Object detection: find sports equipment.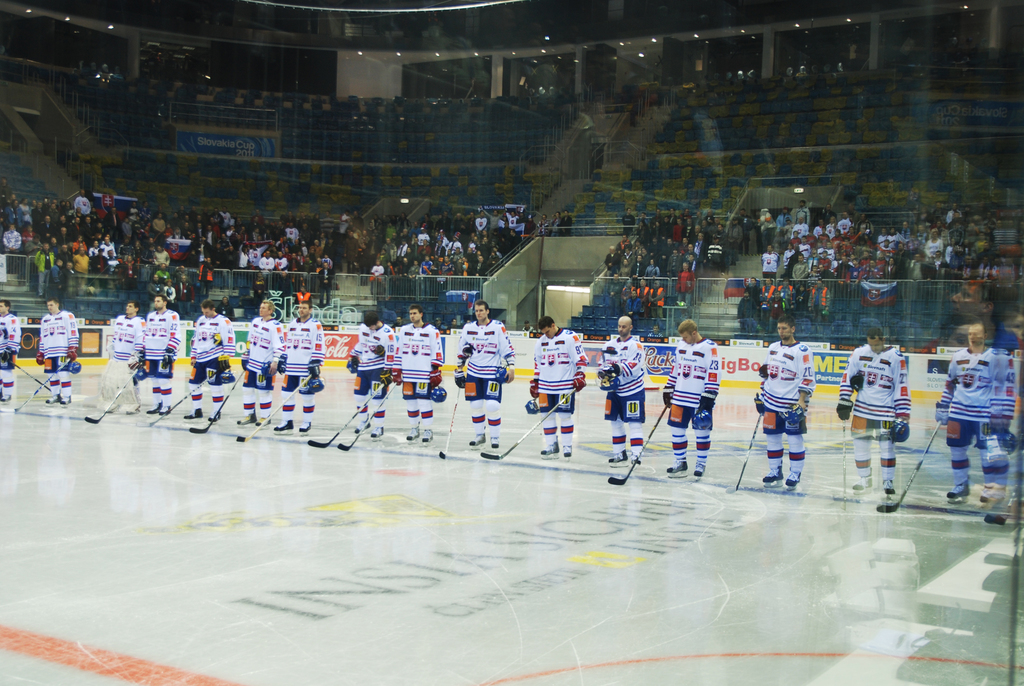
box(336, 382, 397, 453).
